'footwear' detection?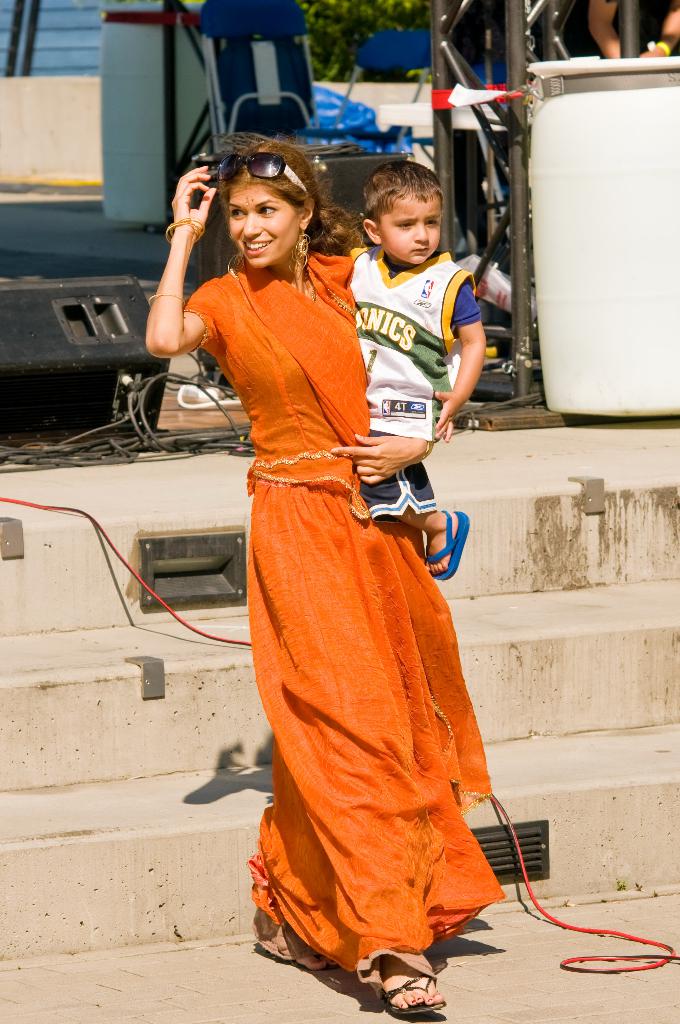
pyautogui.locateOnScreen(421, 505, 469, 582)
